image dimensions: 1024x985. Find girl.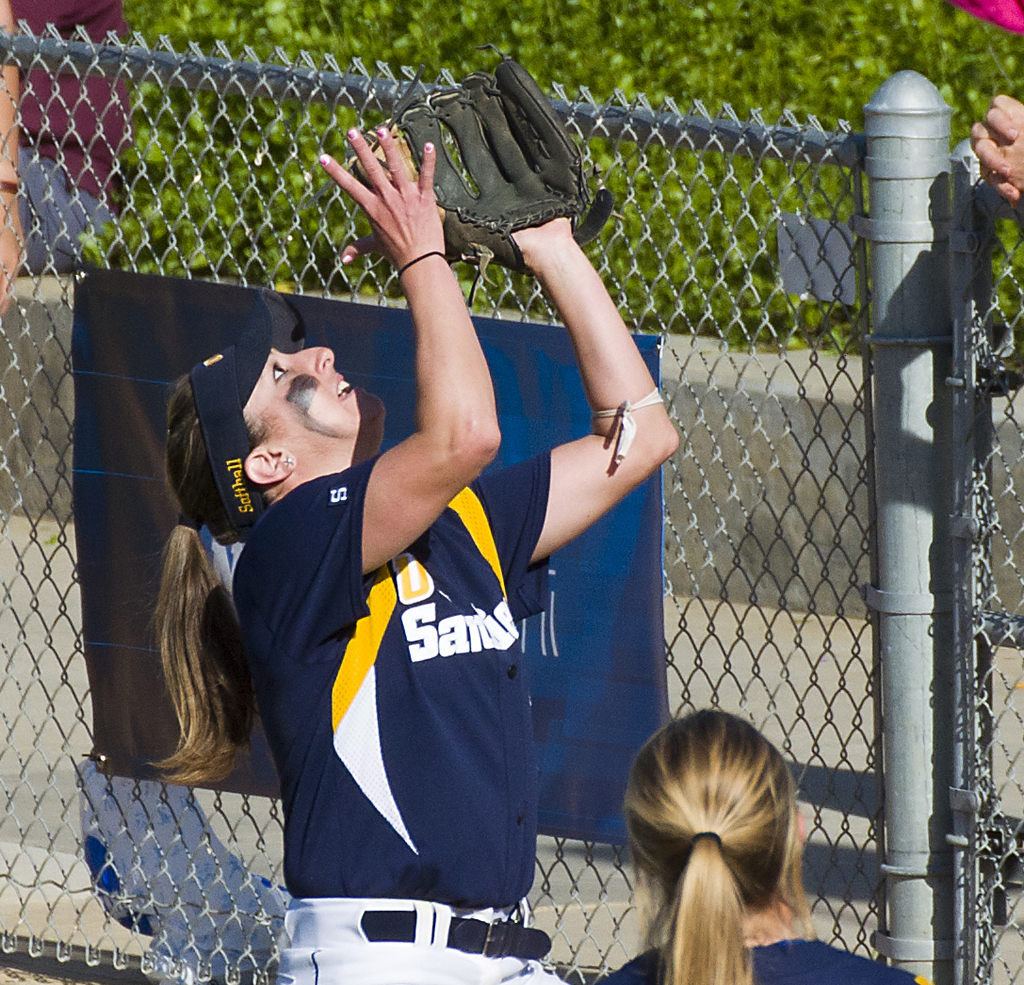
[left=145, top=123, right=678, bottom=984].
